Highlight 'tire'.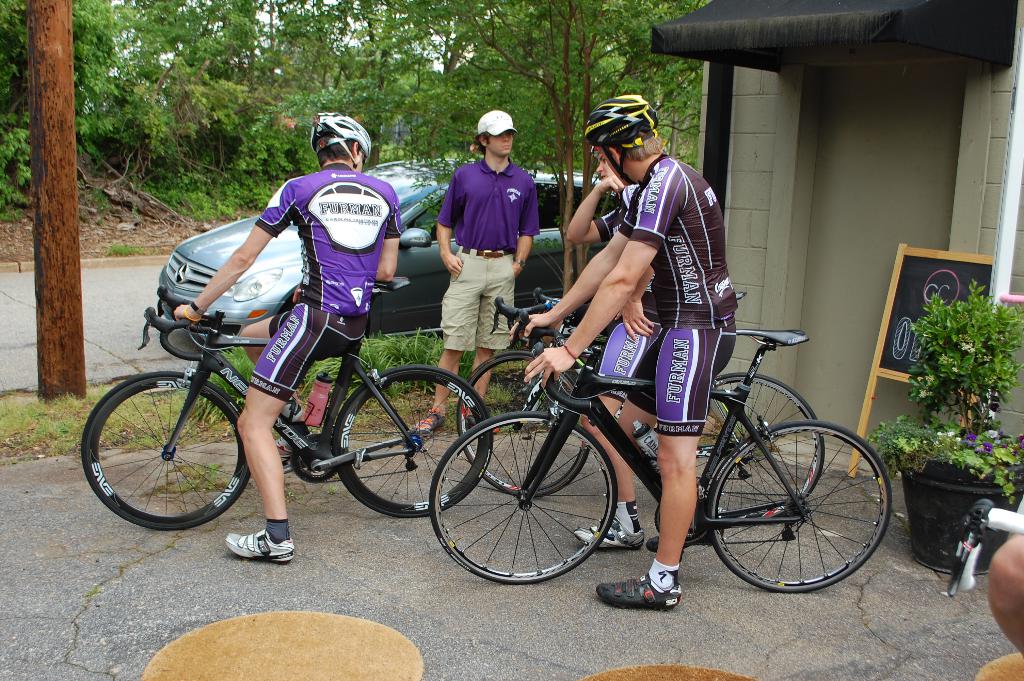
Highlighted region: x1=457, y1=352, x2=591, y2=500.
